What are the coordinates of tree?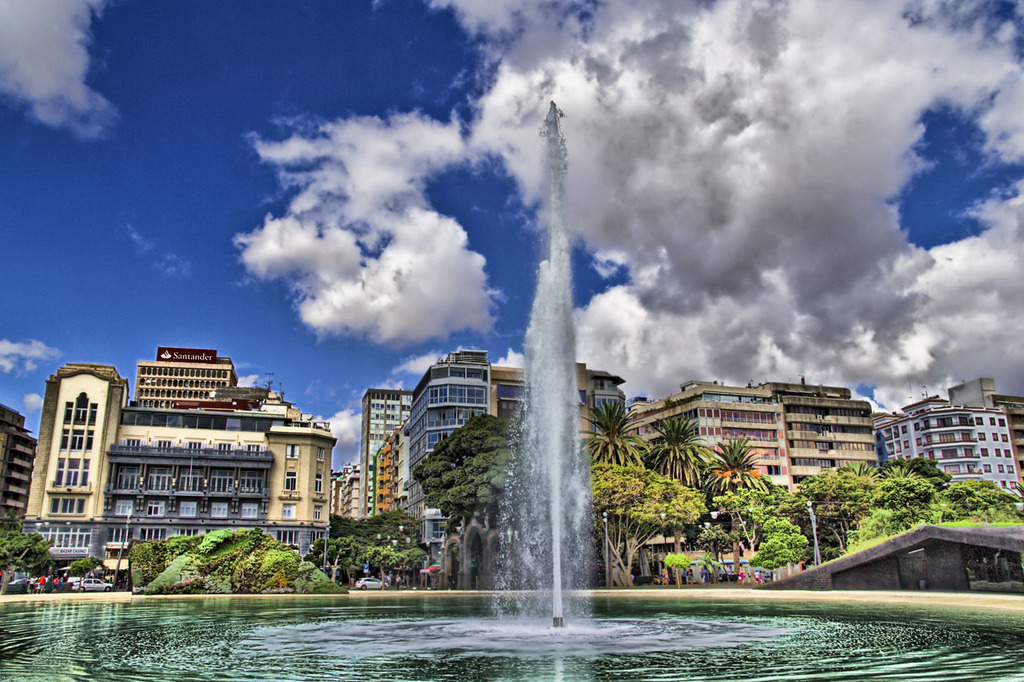
l=413, t=412, r=563, b=595.
